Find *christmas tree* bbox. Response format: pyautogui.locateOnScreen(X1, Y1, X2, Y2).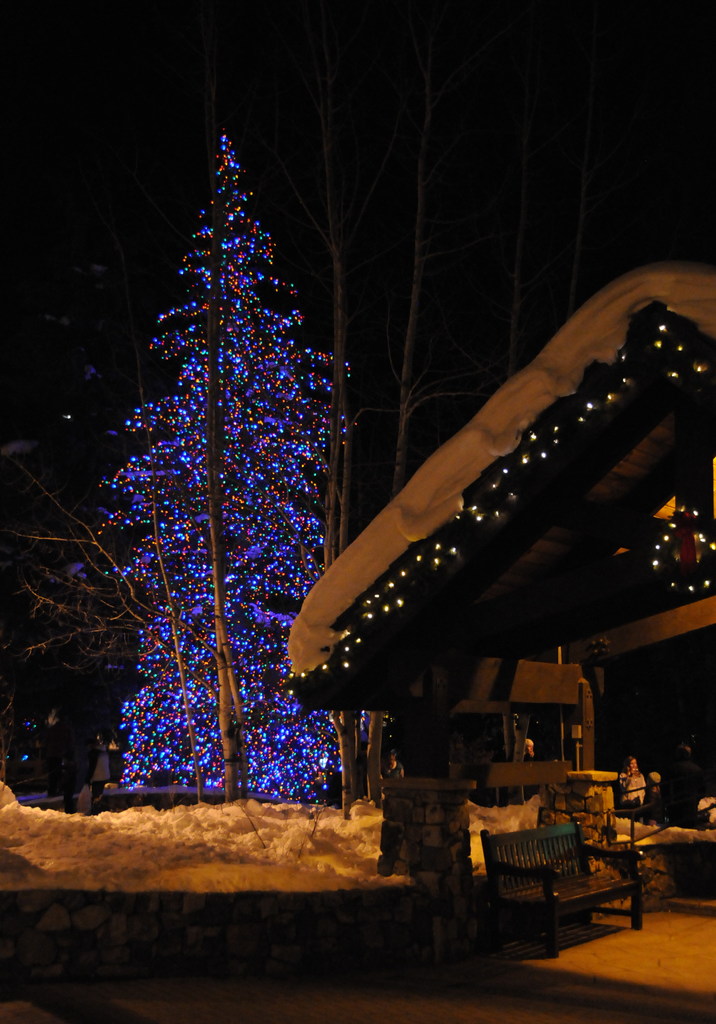
pyautogui.locateOnScreen(85, 120, 358, 799).
